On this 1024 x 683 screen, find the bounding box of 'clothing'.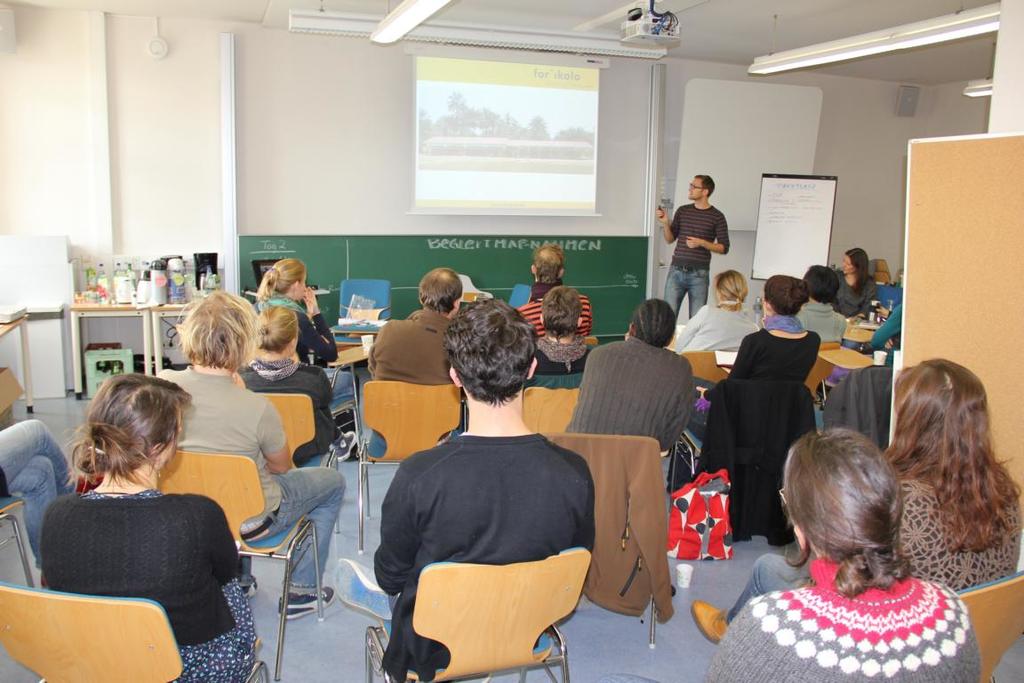
Bounding box: {"x1": 844, "y1": 269, "x2": 880, "y2": 318}.
